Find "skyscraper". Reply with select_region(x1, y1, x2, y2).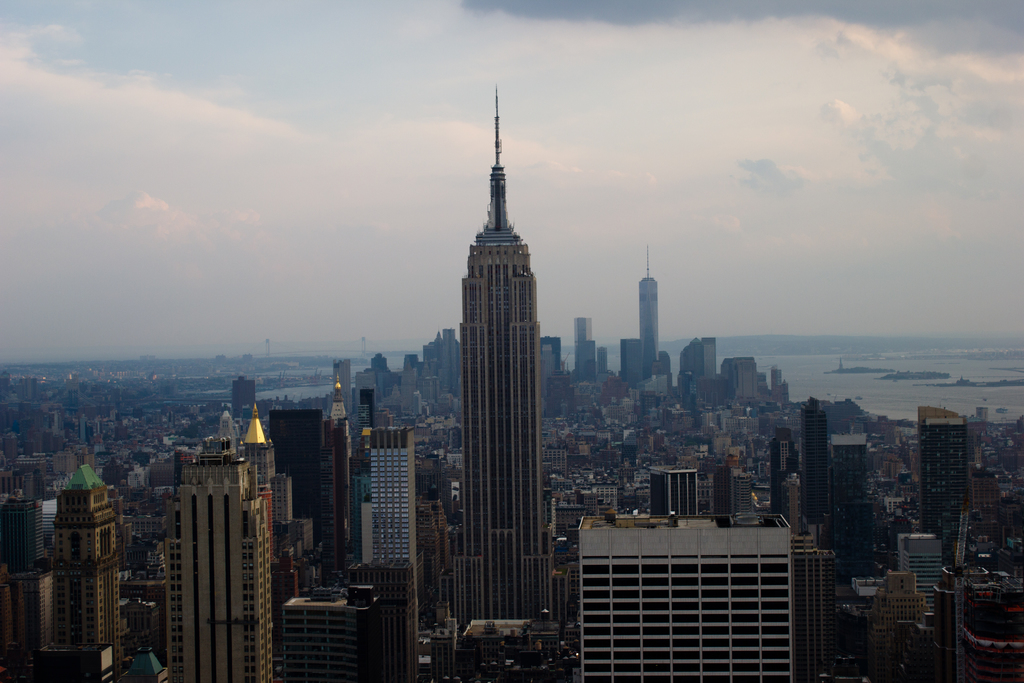
select_region(892, 532, 943, 603).
